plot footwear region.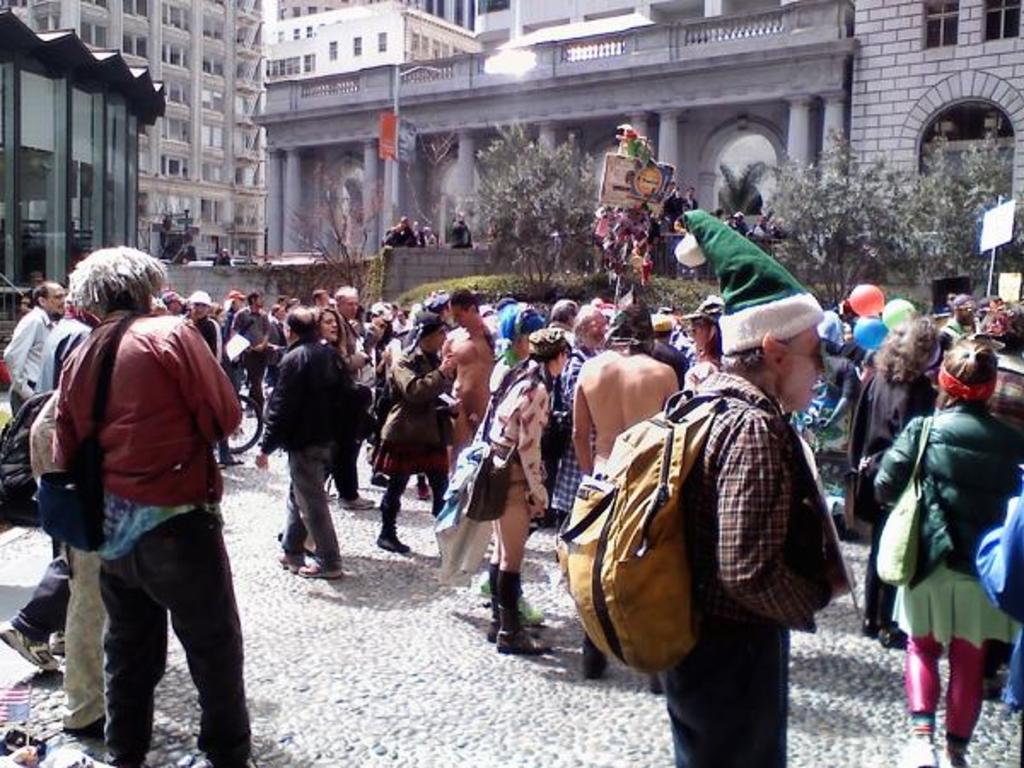
Plotted at 60 712 109 742.
